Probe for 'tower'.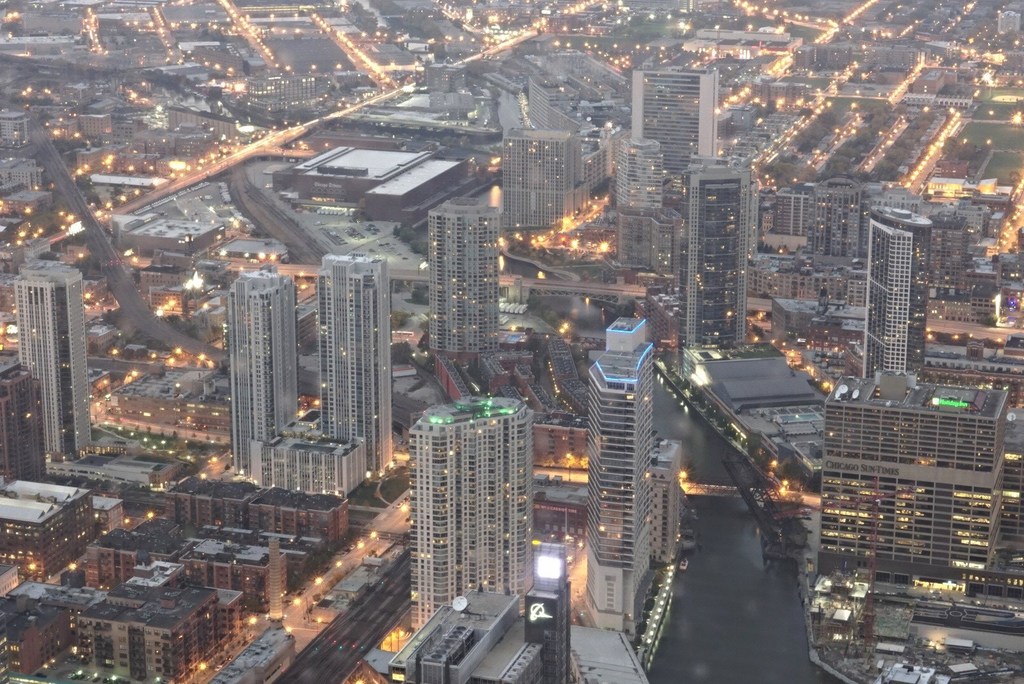
Probe result: {"left": 316, "top": 242, "right": 393, "bottom": 478}.
